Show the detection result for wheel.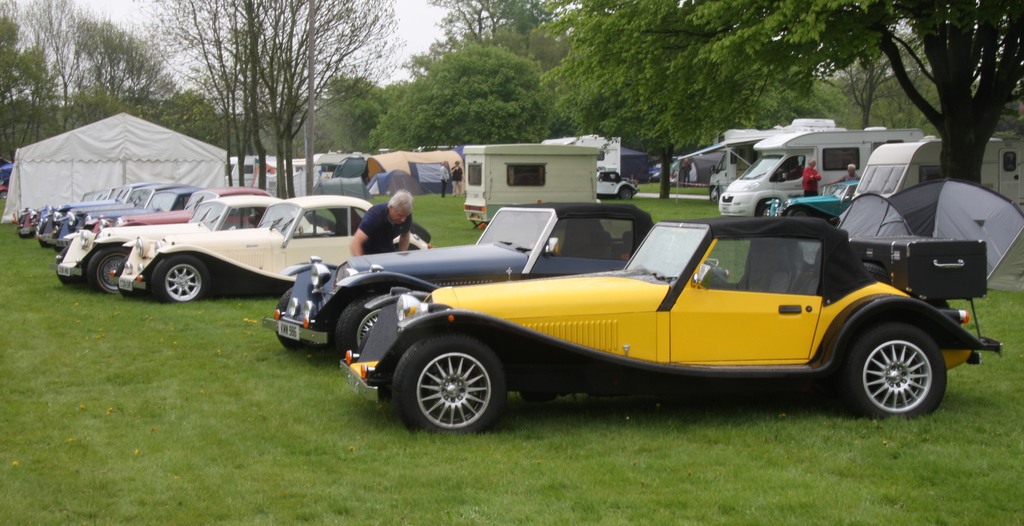
bbox=[341, 290, 384, 357].
